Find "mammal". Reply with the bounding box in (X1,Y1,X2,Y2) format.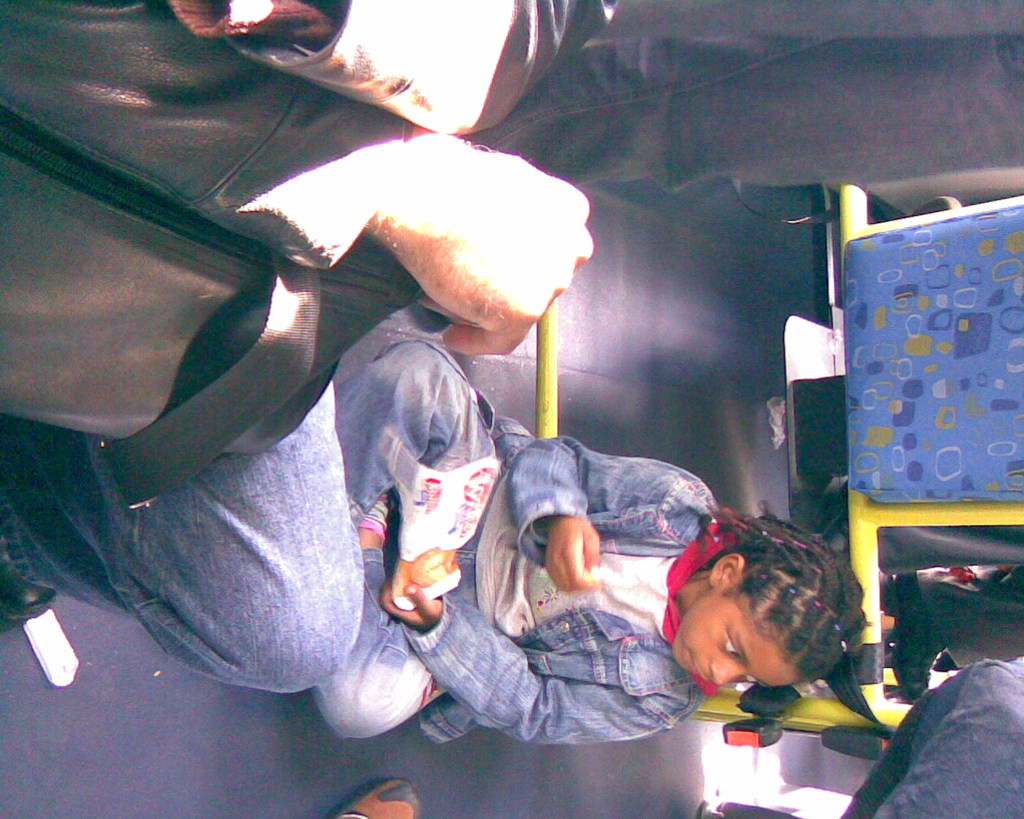
(0,0,628,698).
